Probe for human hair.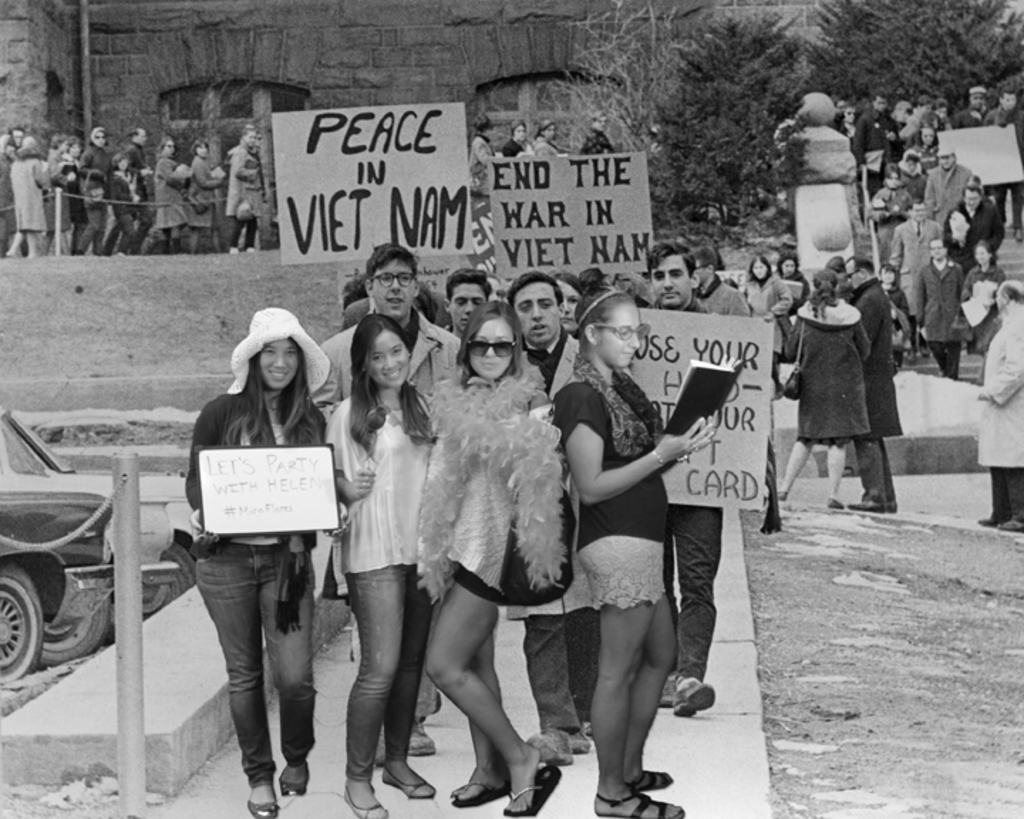
Probe result: 973/239/998/266.
